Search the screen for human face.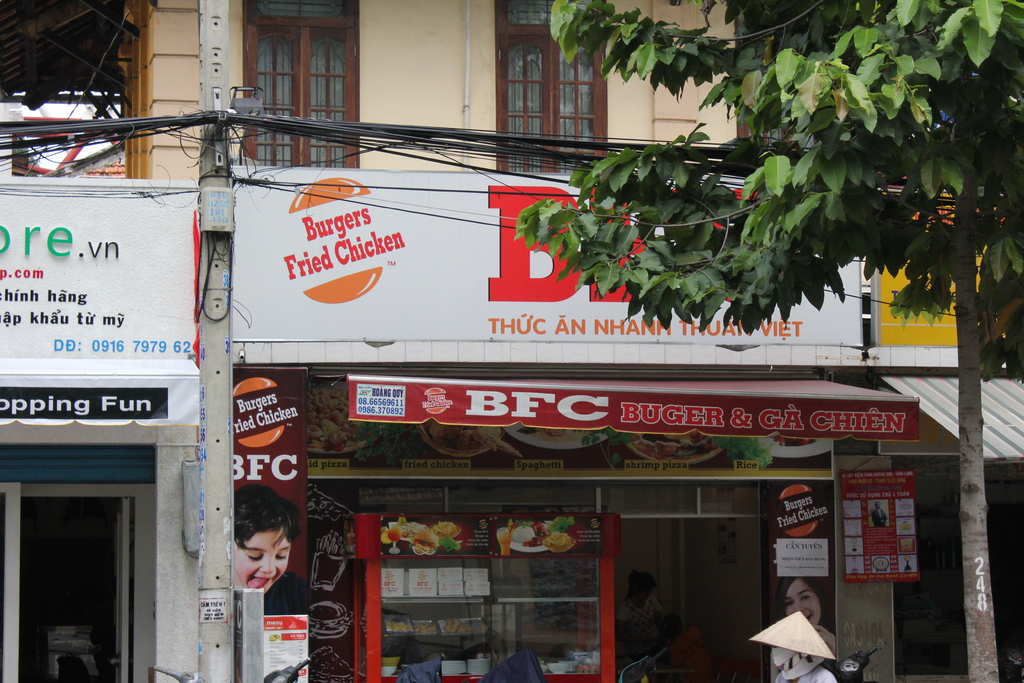
Found at left=230, top=527, right=291, bottom=591.
